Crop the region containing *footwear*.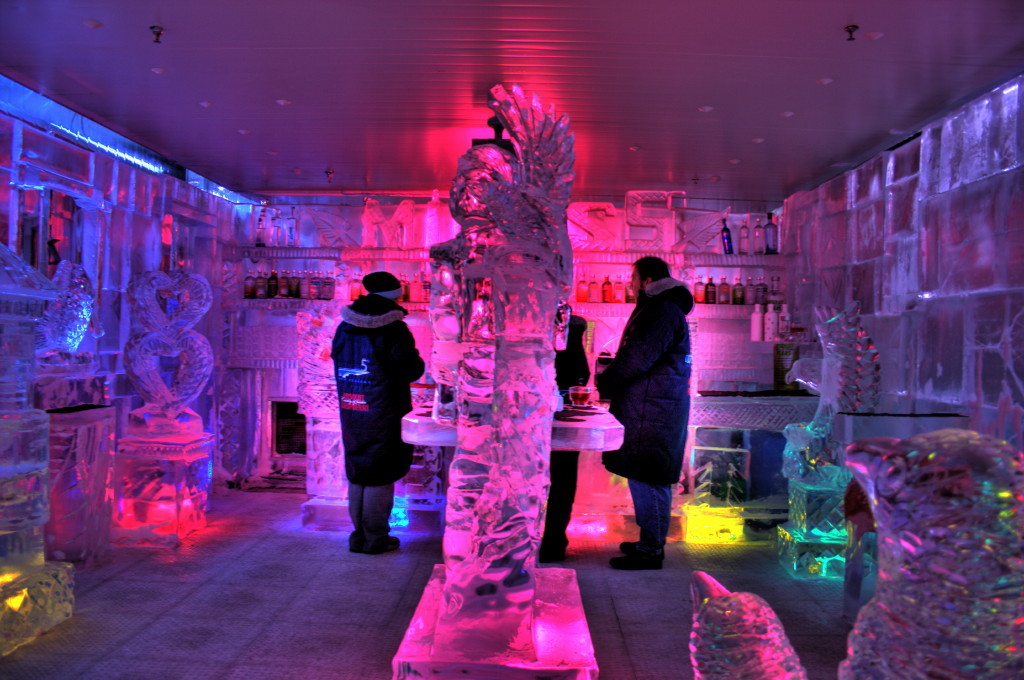
Crop region: x1=606 y1=551 x2=662 y2=572.
